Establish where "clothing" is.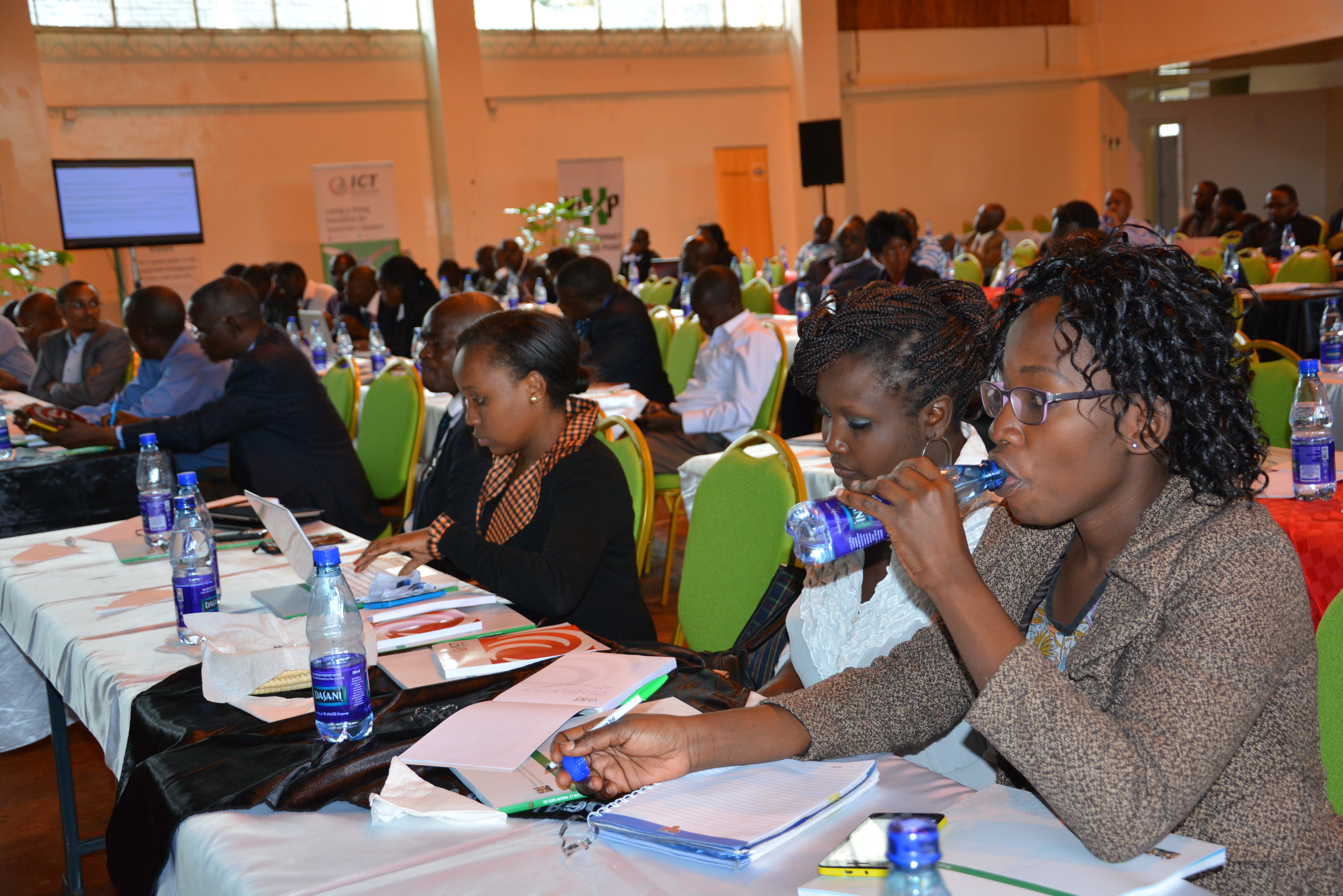
Established at x1=197, y1=90, x2=234, y2=136.
